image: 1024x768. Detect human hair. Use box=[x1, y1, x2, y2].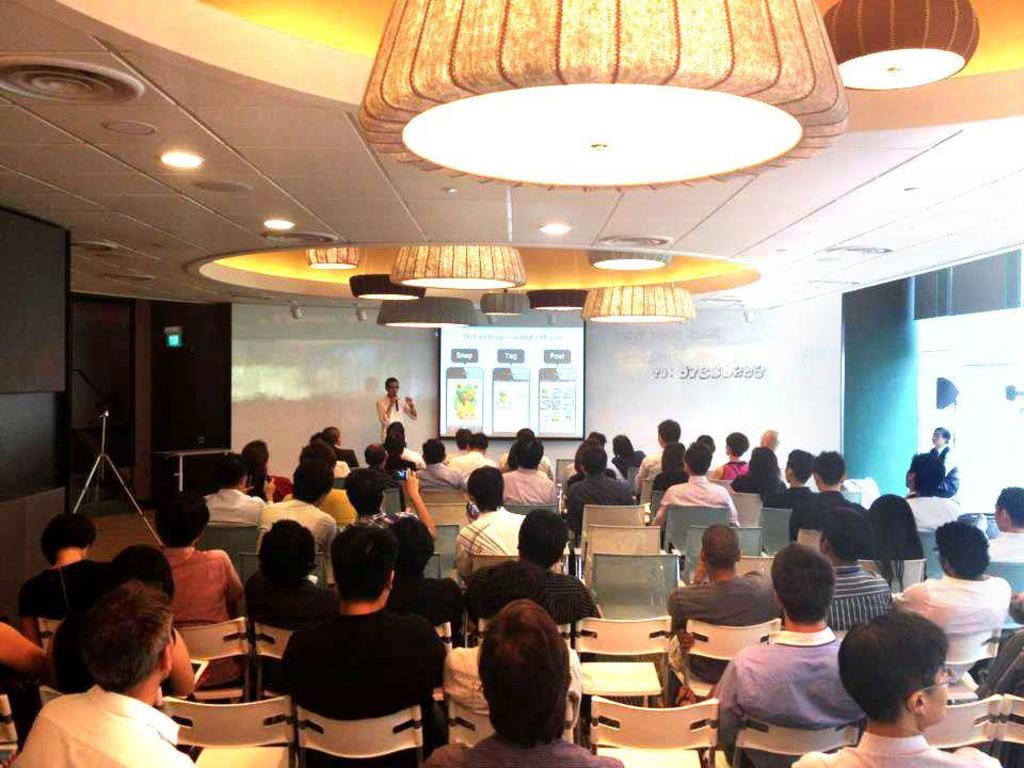
box=[786, 448, 815, 479].
